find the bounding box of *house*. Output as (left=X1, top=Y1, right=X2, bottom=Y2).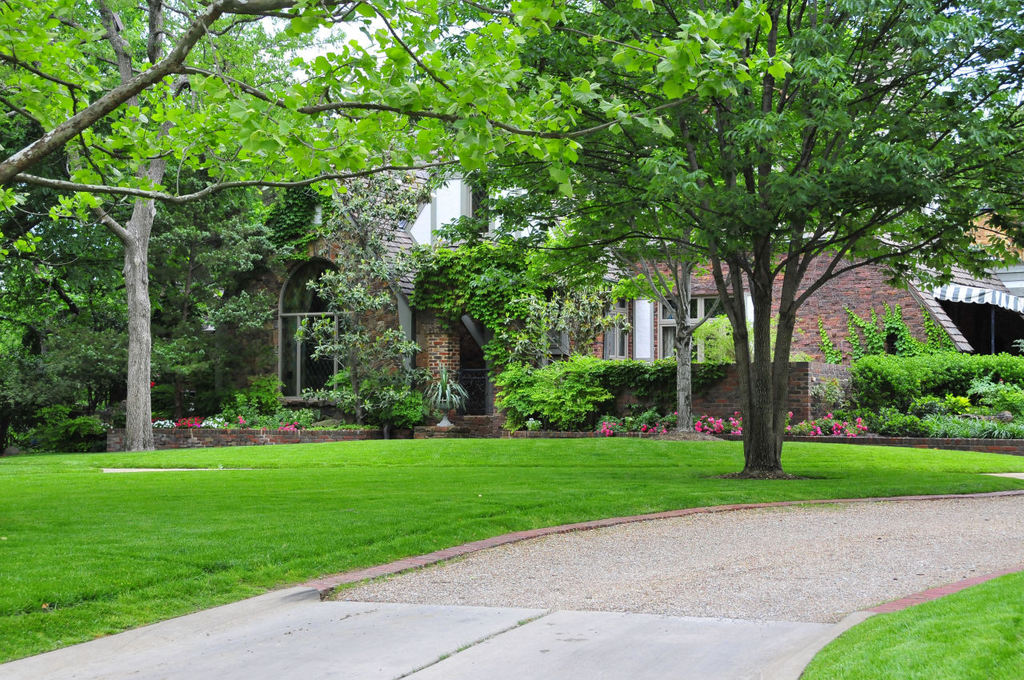
(left=793, top=192, right=944, bottom=426).
